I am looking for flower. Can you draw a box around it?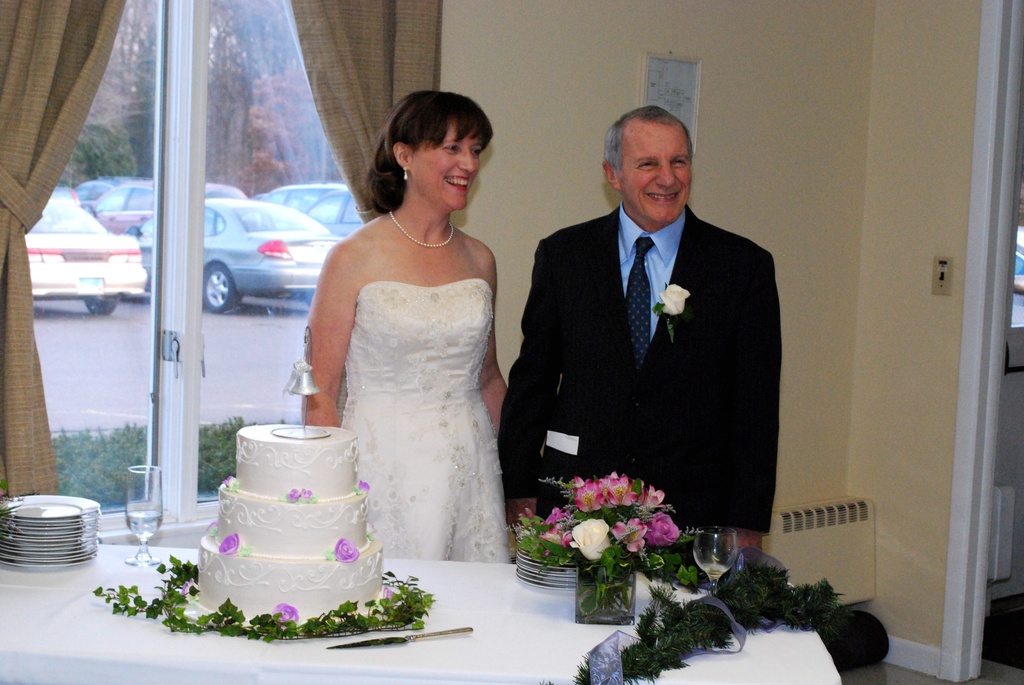
Sure, the bounding box is bbox=[610, 516, 648, 555].
